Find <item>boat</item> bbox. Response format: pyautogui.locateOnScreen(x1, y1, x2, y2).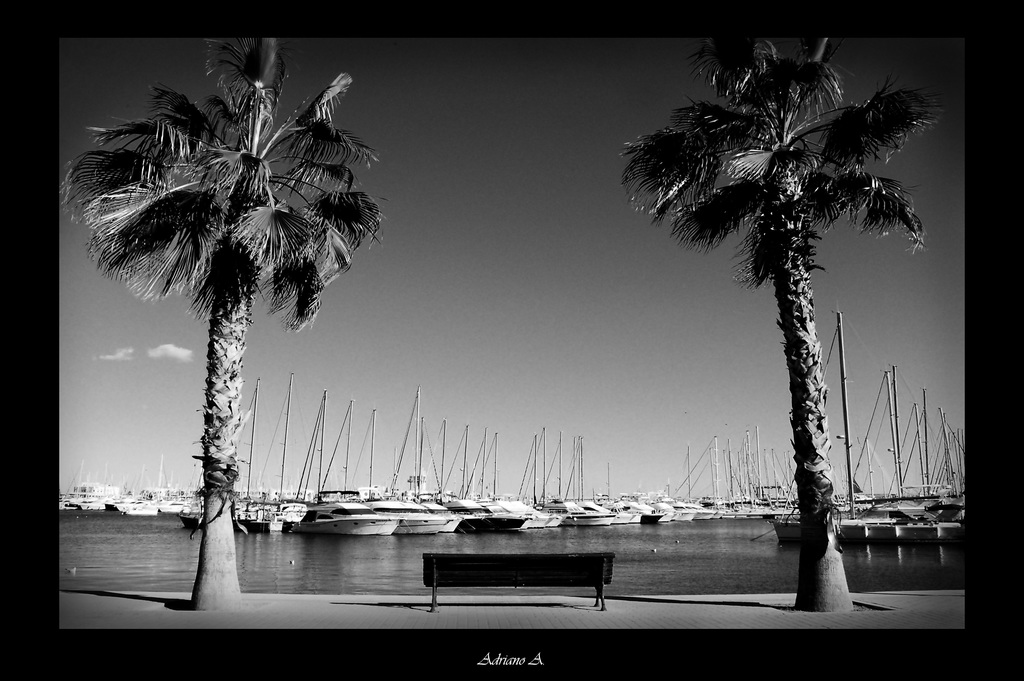
pyautogui.locateOnScreen(566, 426, 650, 530).
